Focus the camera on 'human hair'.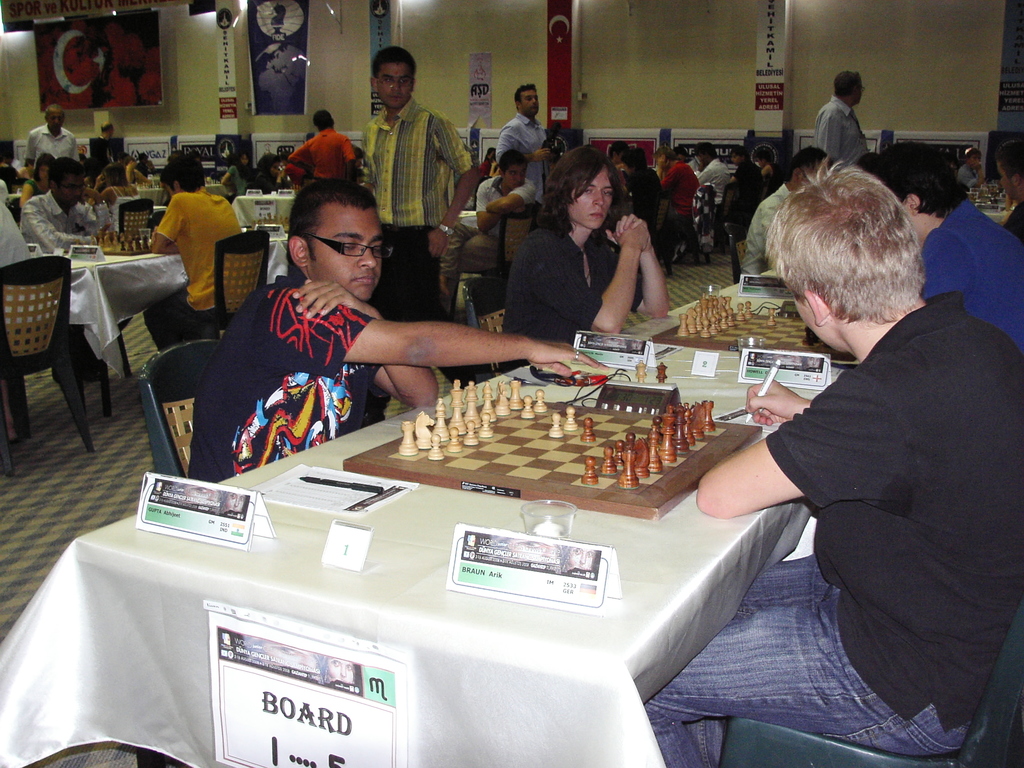
Focus region: (99, 122, 113, 134).
